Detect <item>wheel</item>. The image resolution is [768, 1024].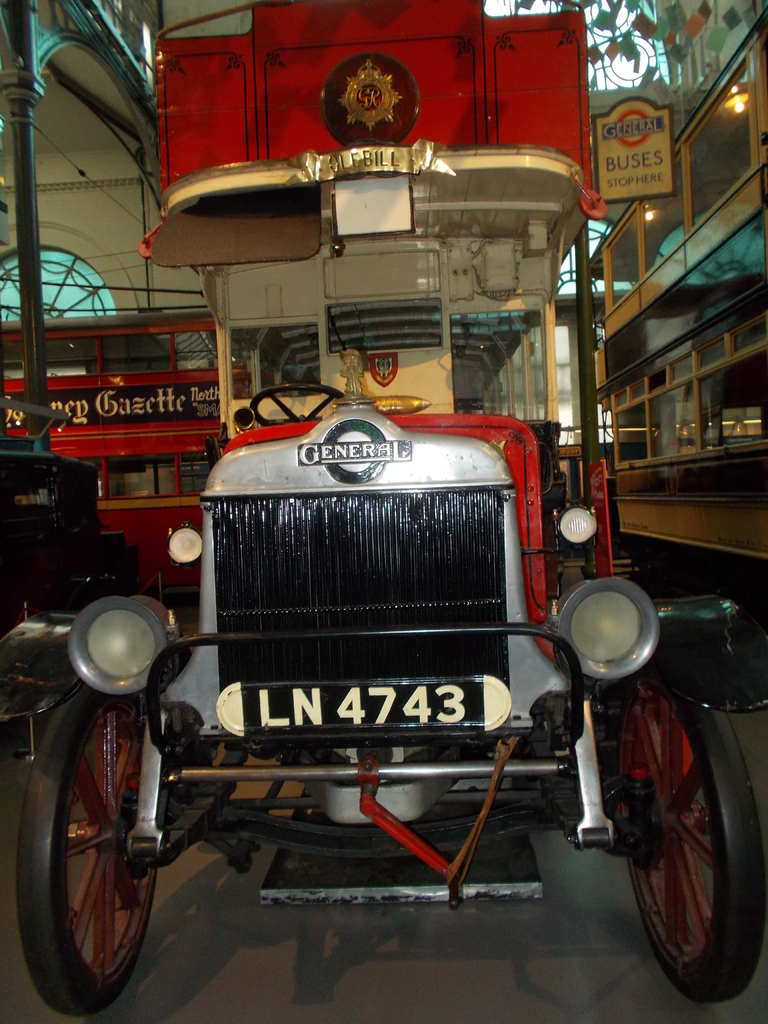
{"x1": 33, "y1": 693, "x2": 161, "y2": 1005}.
